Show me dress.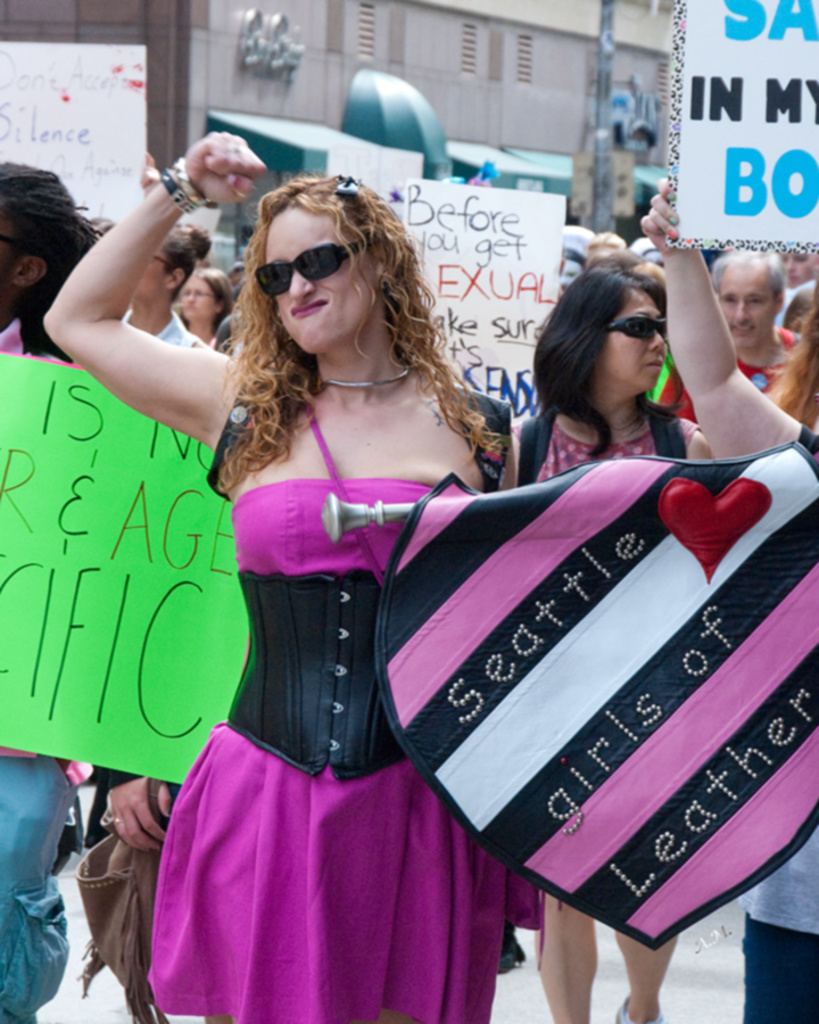
dress is here: (left=518, top=419, right=654, bottom=492).
